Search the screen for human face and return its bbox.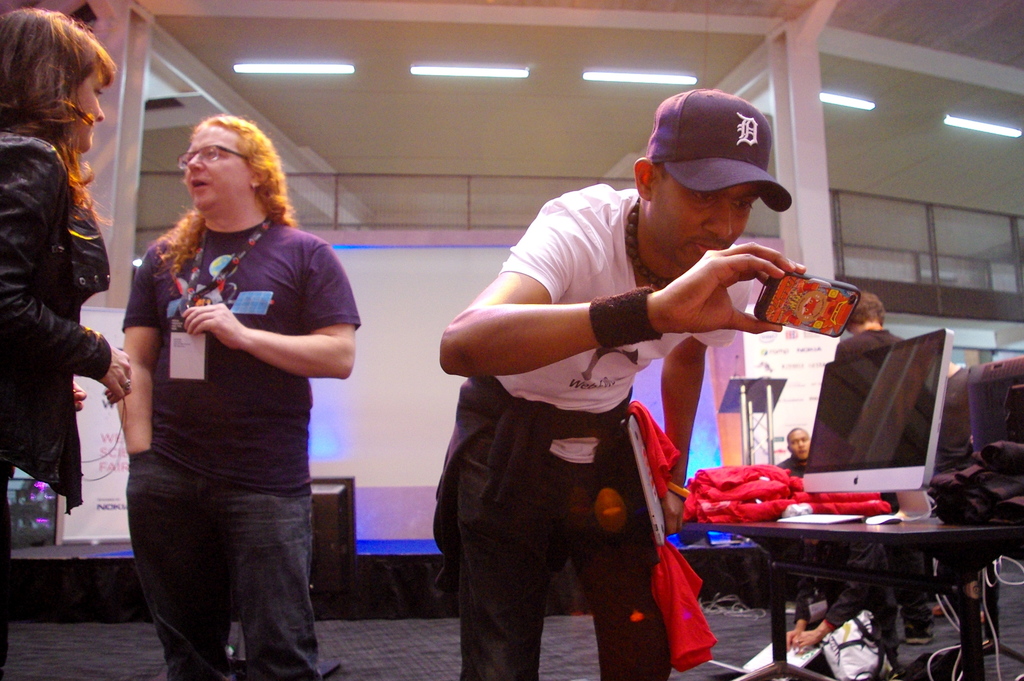
Found: 184,130,248,214.
